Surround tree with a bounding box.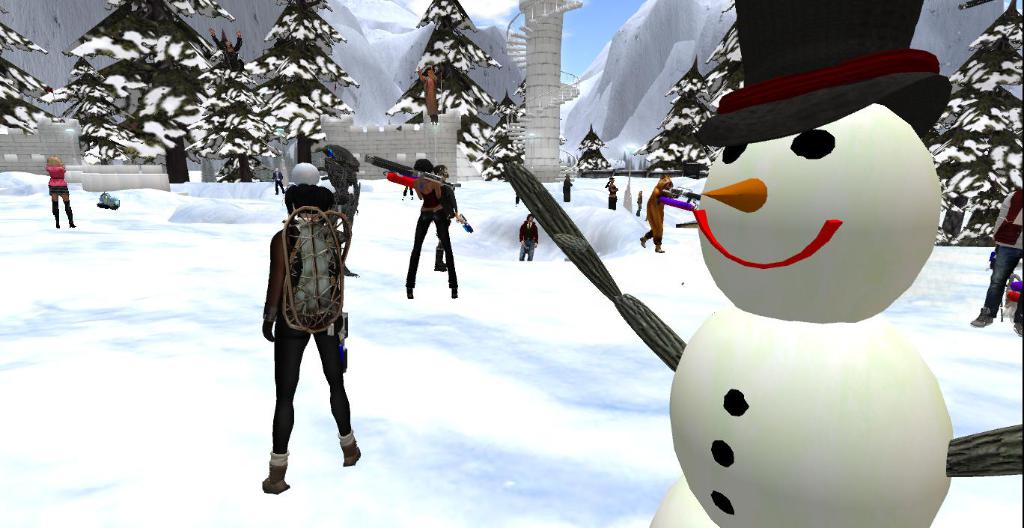
select_region(488, 92, 513, 178).
